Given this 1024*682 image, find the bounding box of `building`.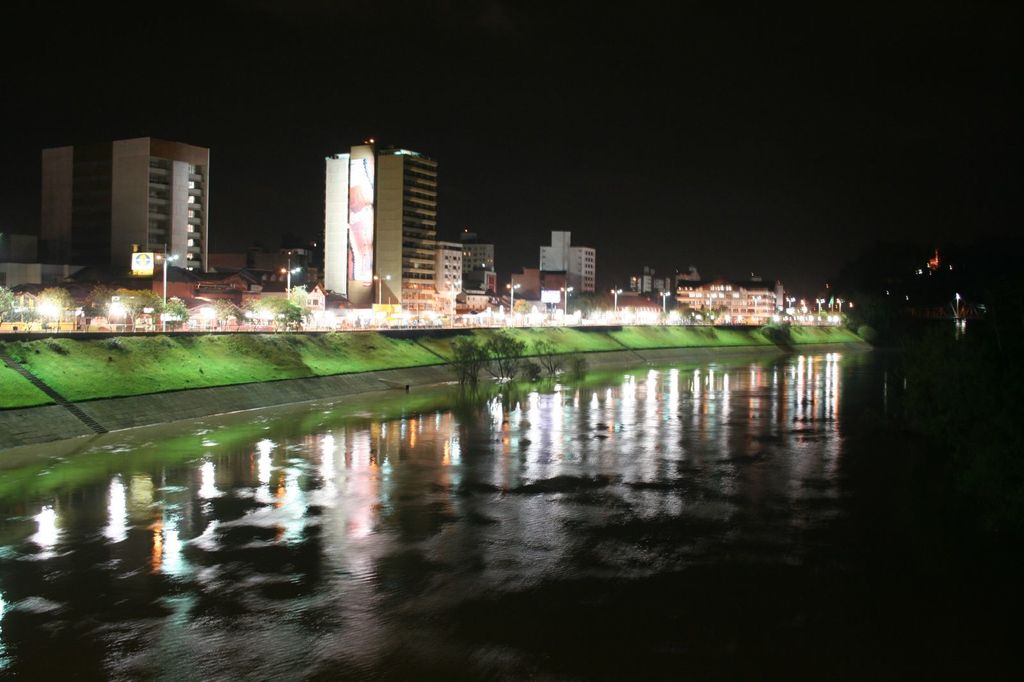
(537, 224, 595, 287).
